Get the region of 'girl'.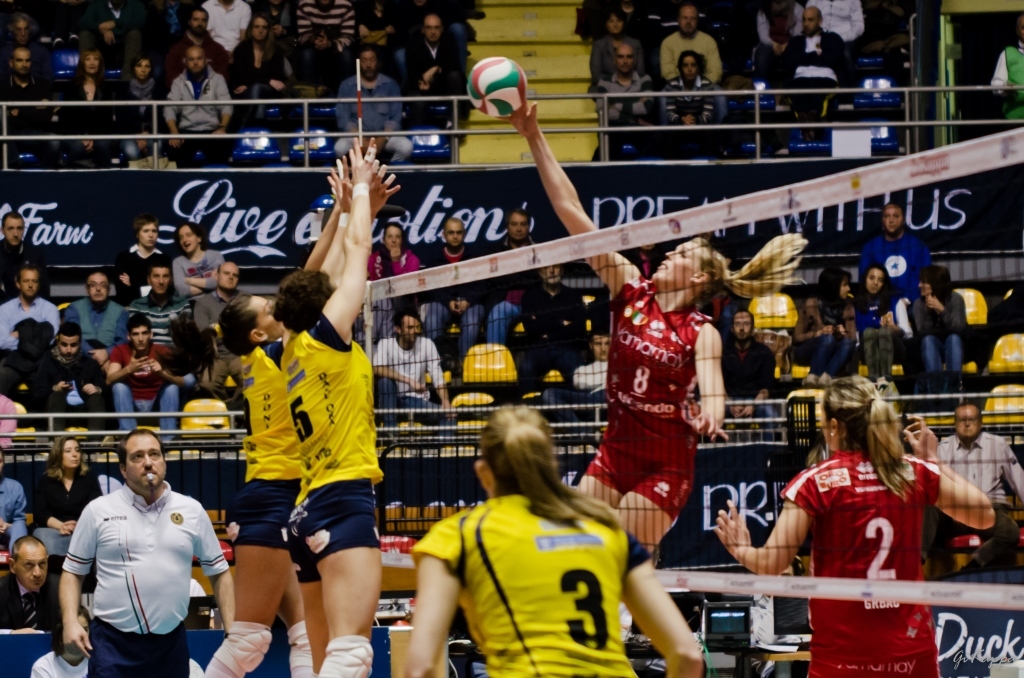
(715,373,993,677).
